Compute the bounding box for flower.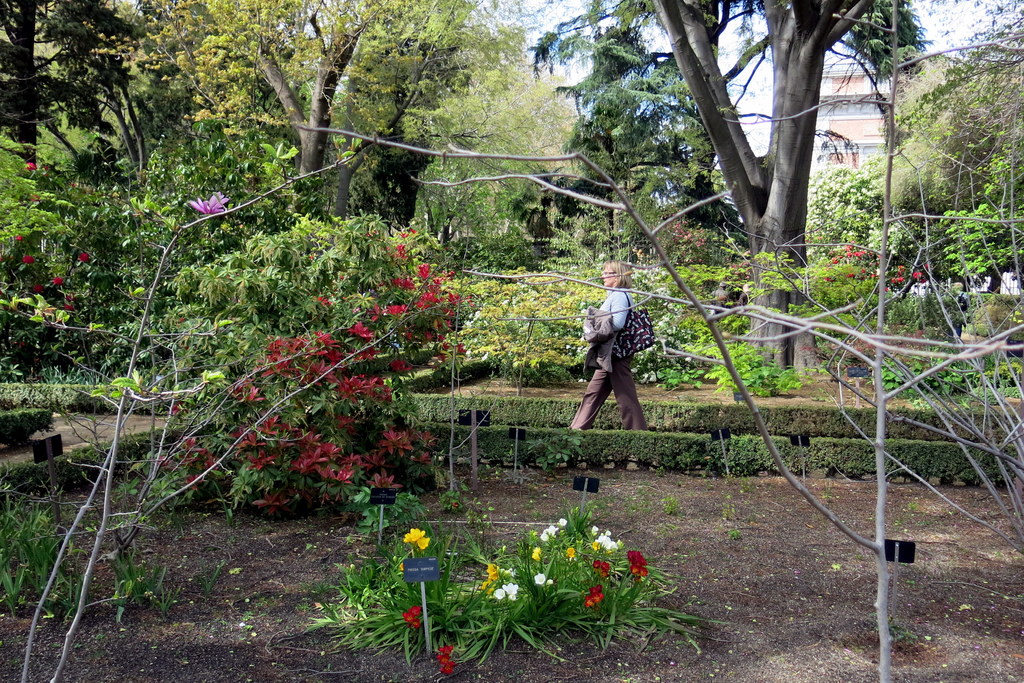
439:643:452:654.
